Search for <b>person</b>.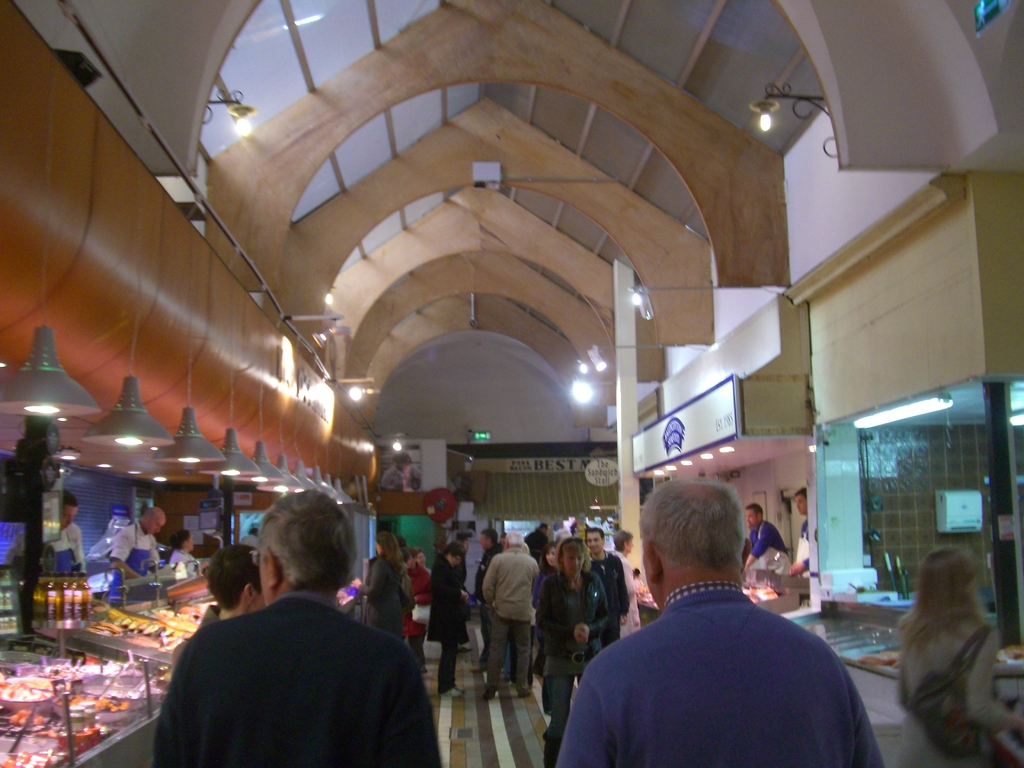
Found at x1=898, y1=545, x2=1023, y2=767.
